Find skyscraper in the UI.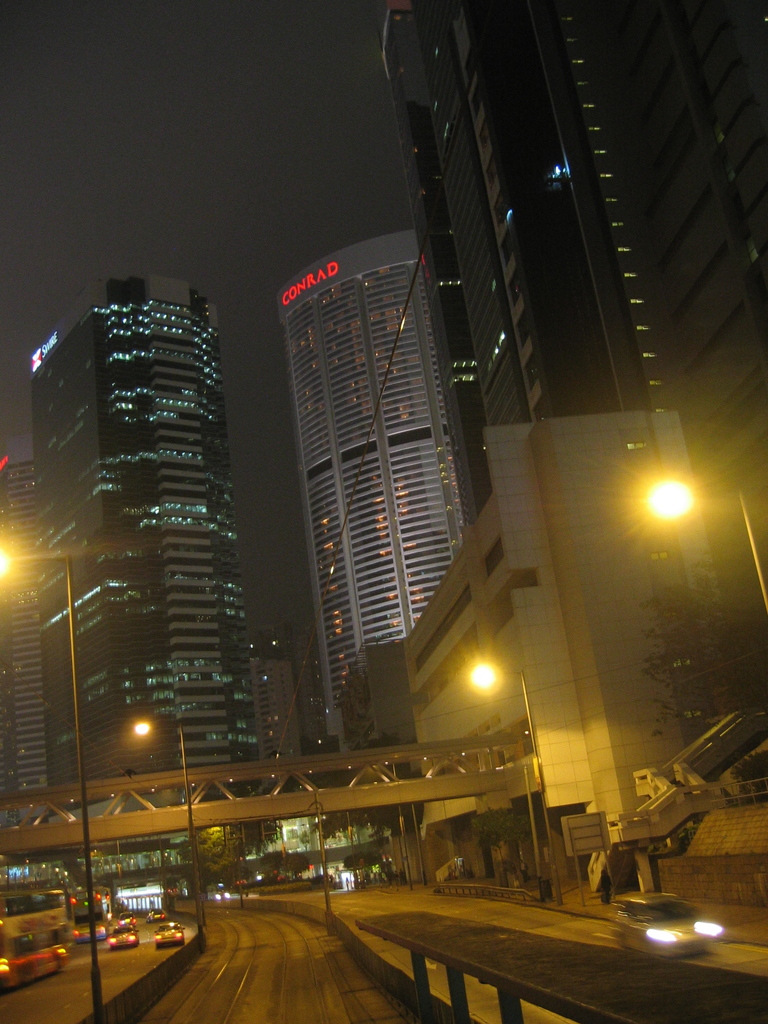
UI element at locate(0, 454, 55, 799).
